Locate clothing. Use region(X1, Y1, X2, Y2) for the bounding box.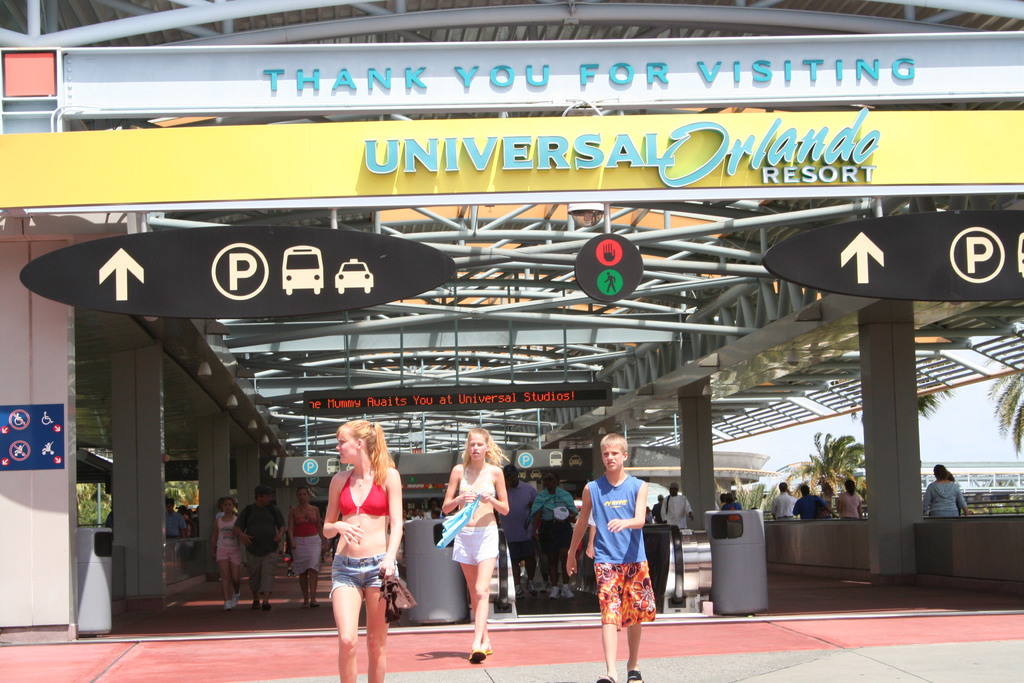
region(180, 520, 186, 536).
